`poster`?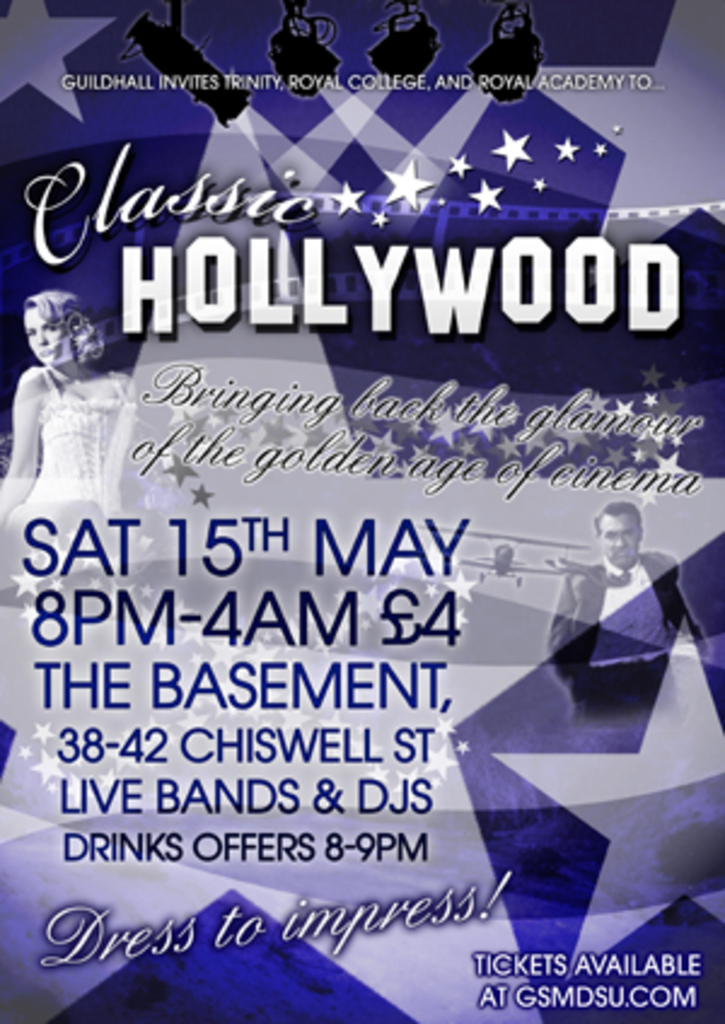
rect(0, 0, 723, 1022)
